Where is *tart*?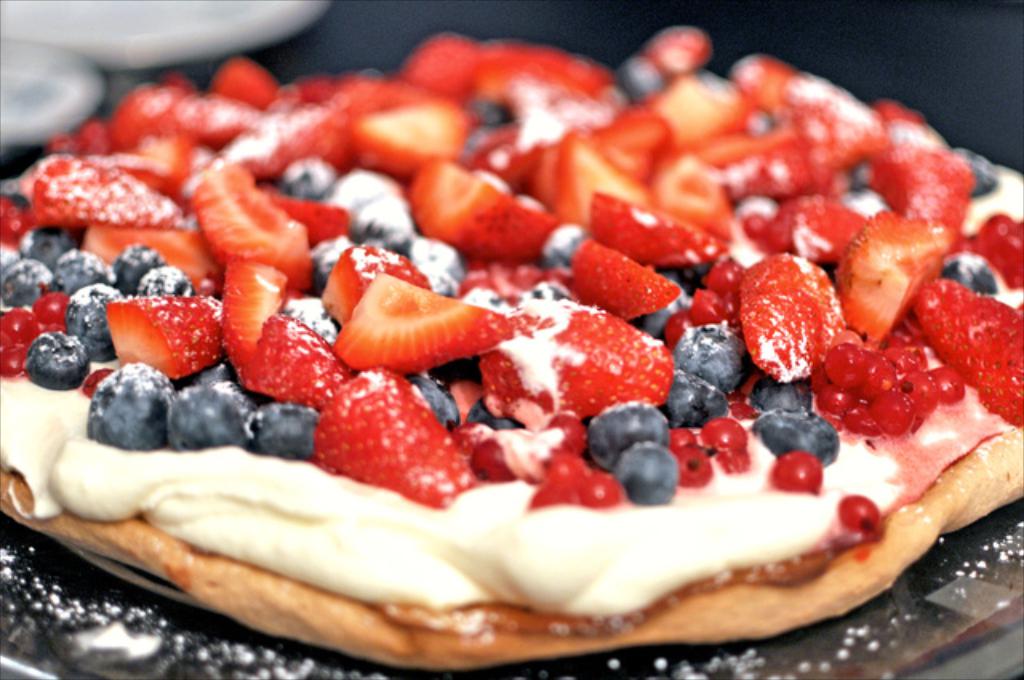
[0, 35, 1022, 675].
